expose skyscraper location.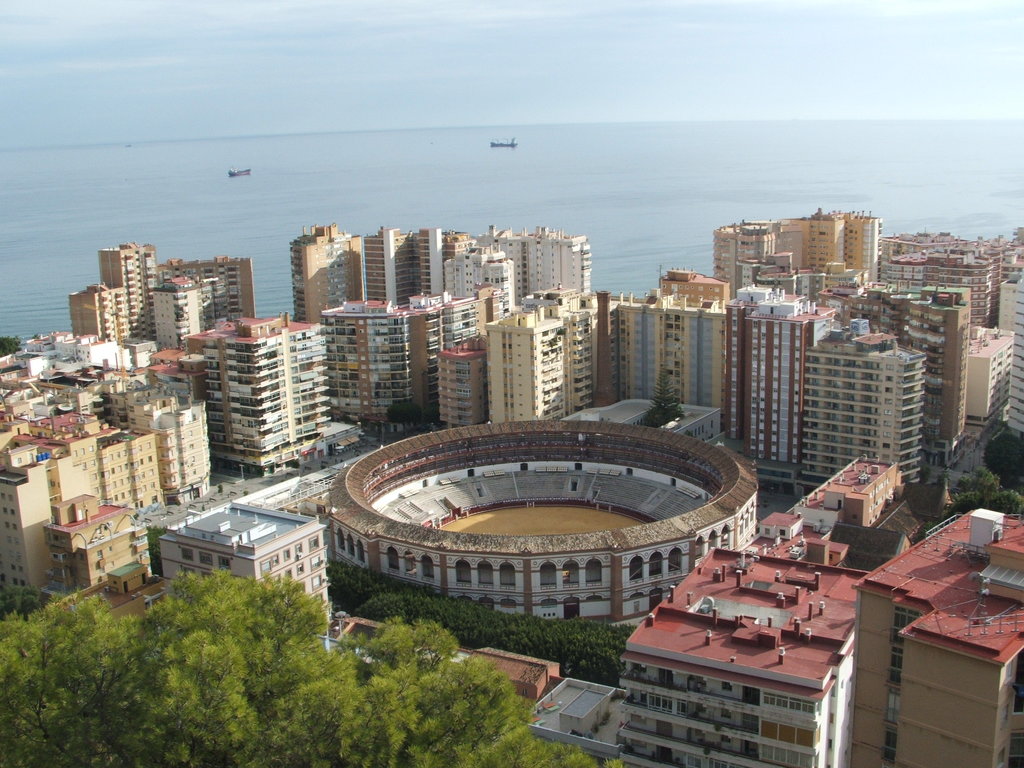
Exposed at locate(278, 219, 371, 328).
